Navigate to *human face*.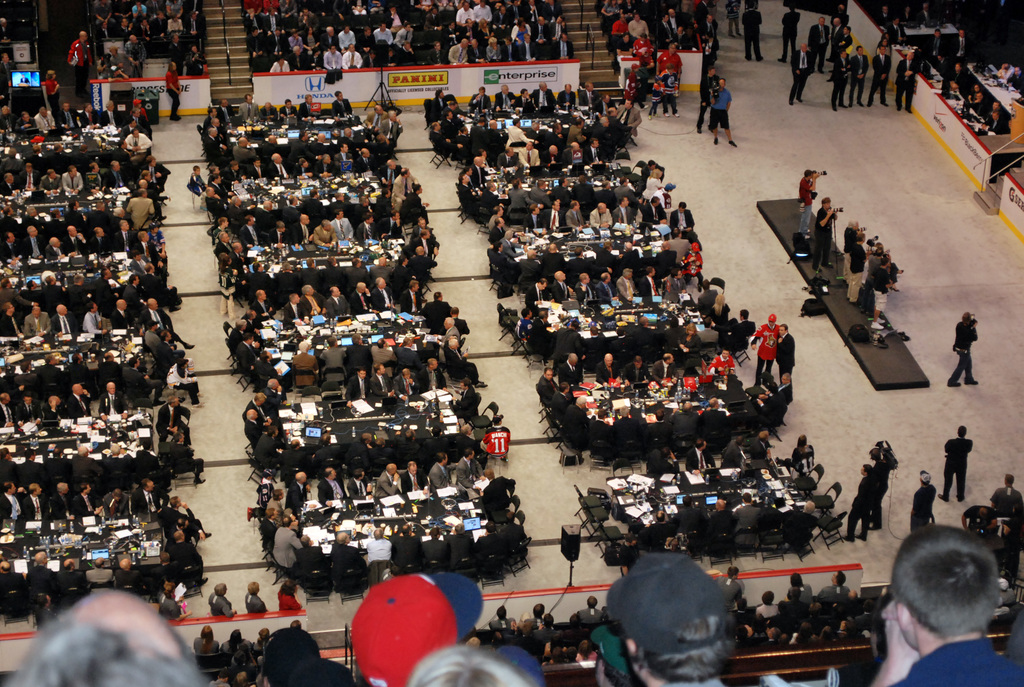
Navigation target: bbox=(181, 533, 187, 541).
